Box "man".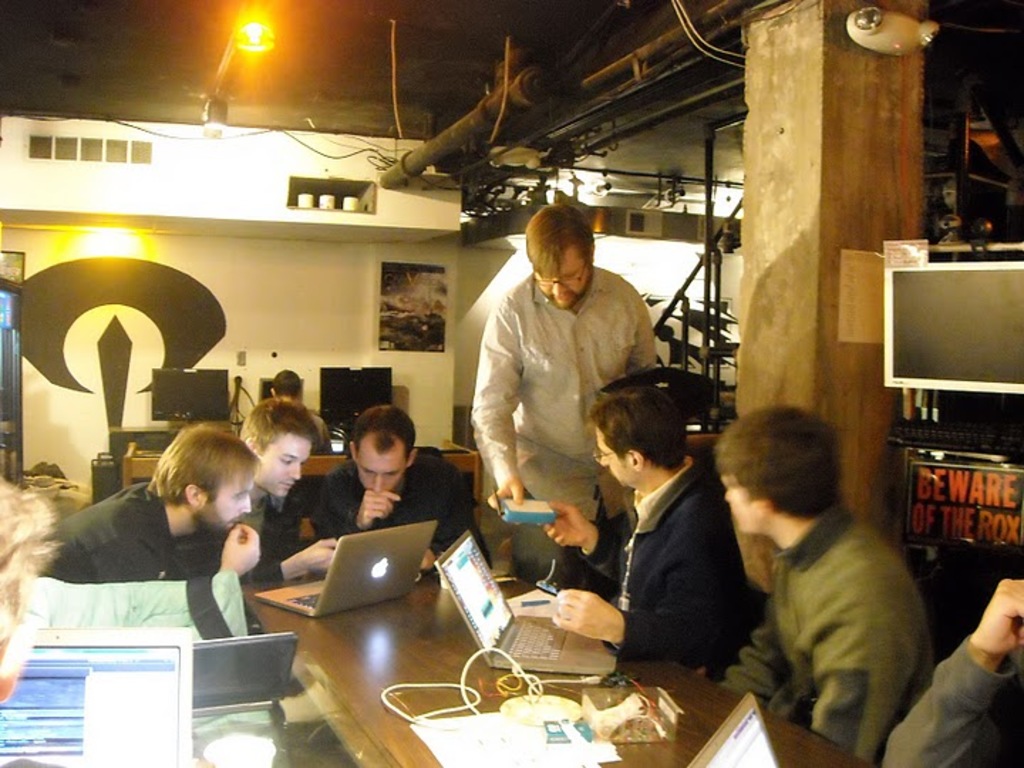
region(471, 202, 654, 580).
